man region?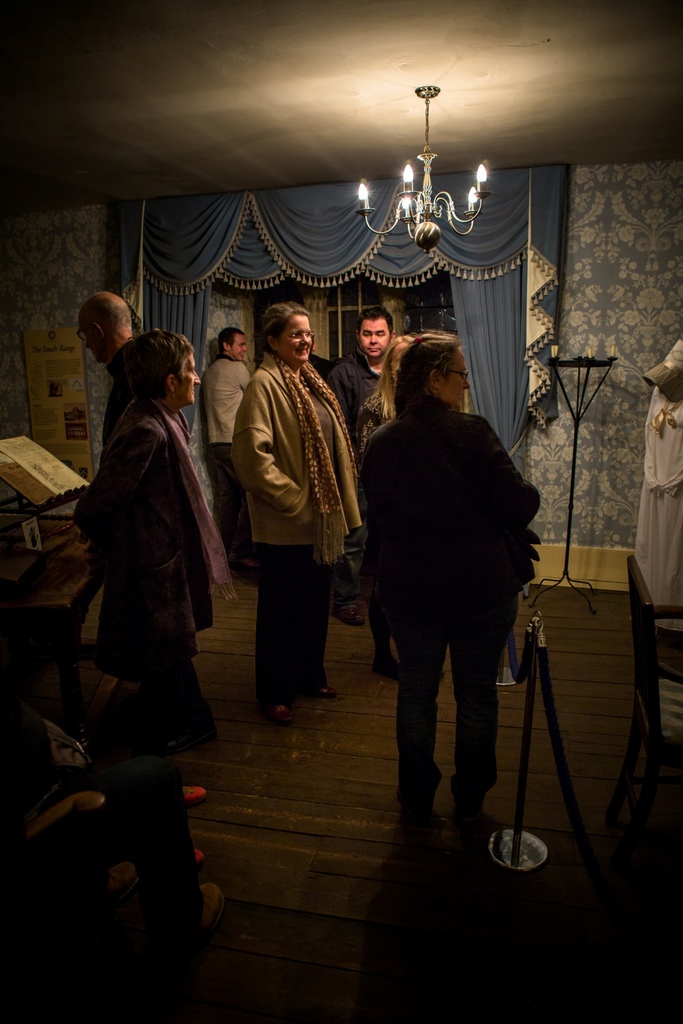
pyautogui.locateOnScreen(349, 333, 551, 842)
